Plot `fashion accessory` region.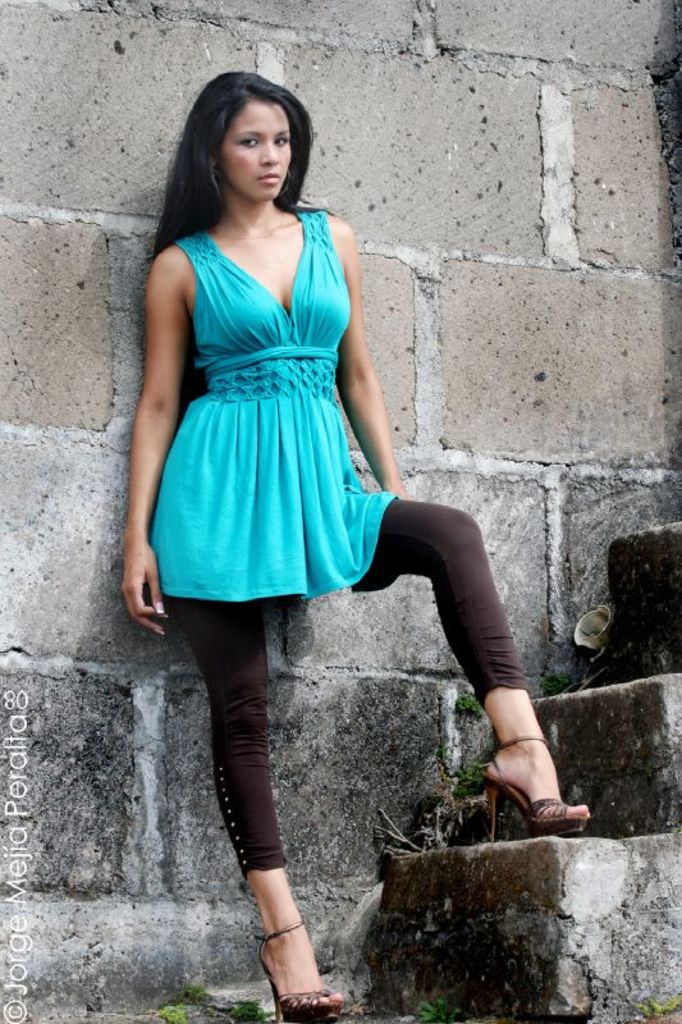
Plotted at [left=482, top=754, right=587, bottom=841].
